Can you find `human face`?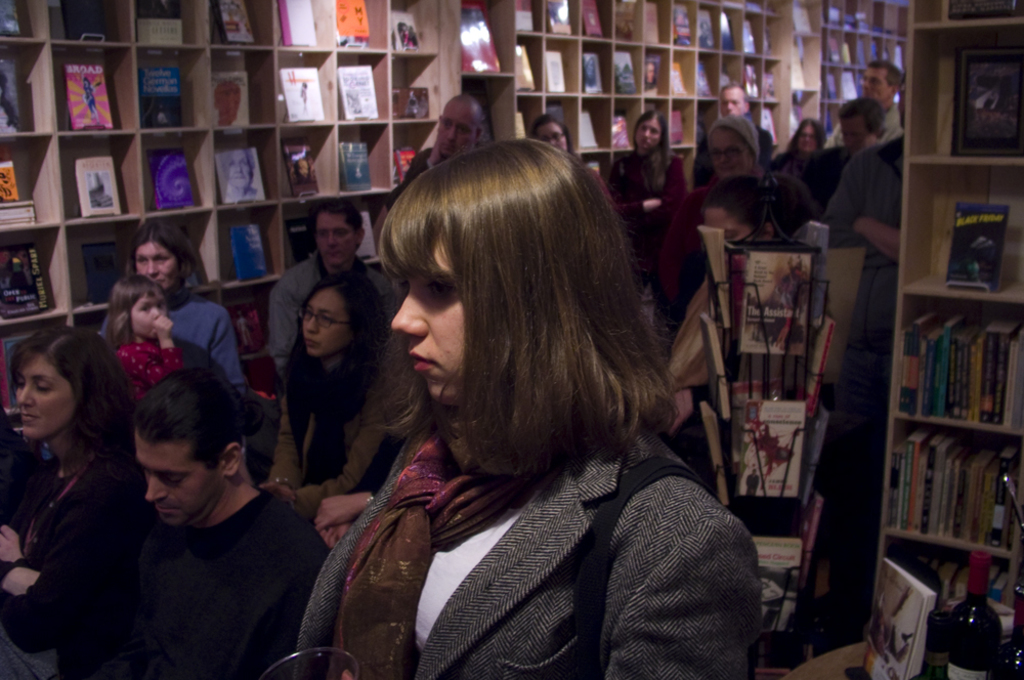
Yes, bounding box: <bbox>722, 90, 745, 119</bbox>.
